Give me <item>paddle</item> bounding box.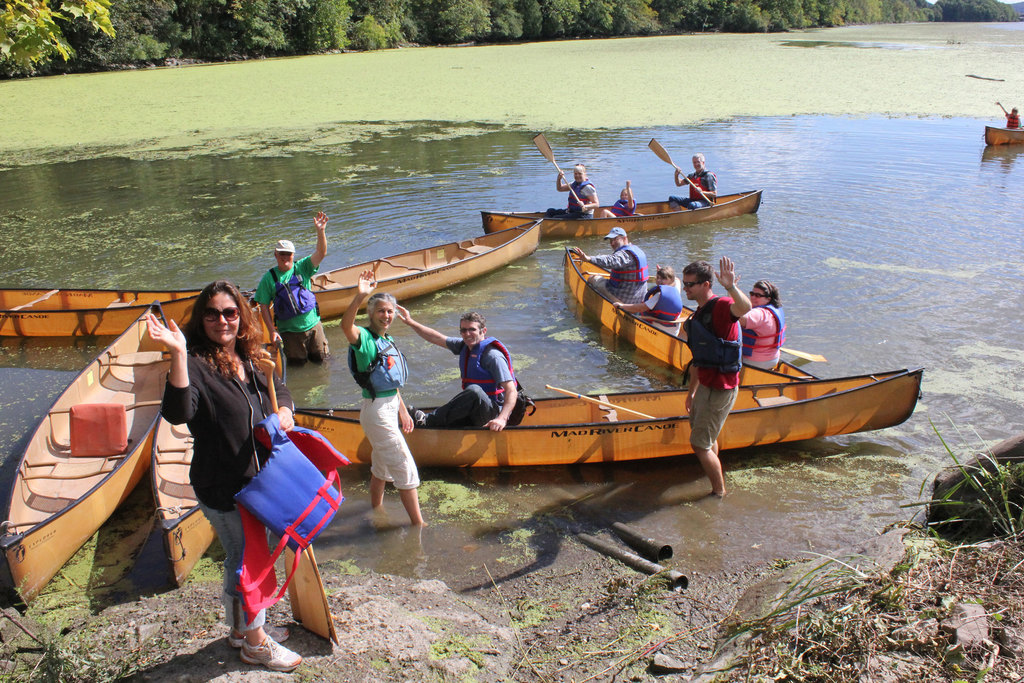
locate(547, 384, 656, 422).
